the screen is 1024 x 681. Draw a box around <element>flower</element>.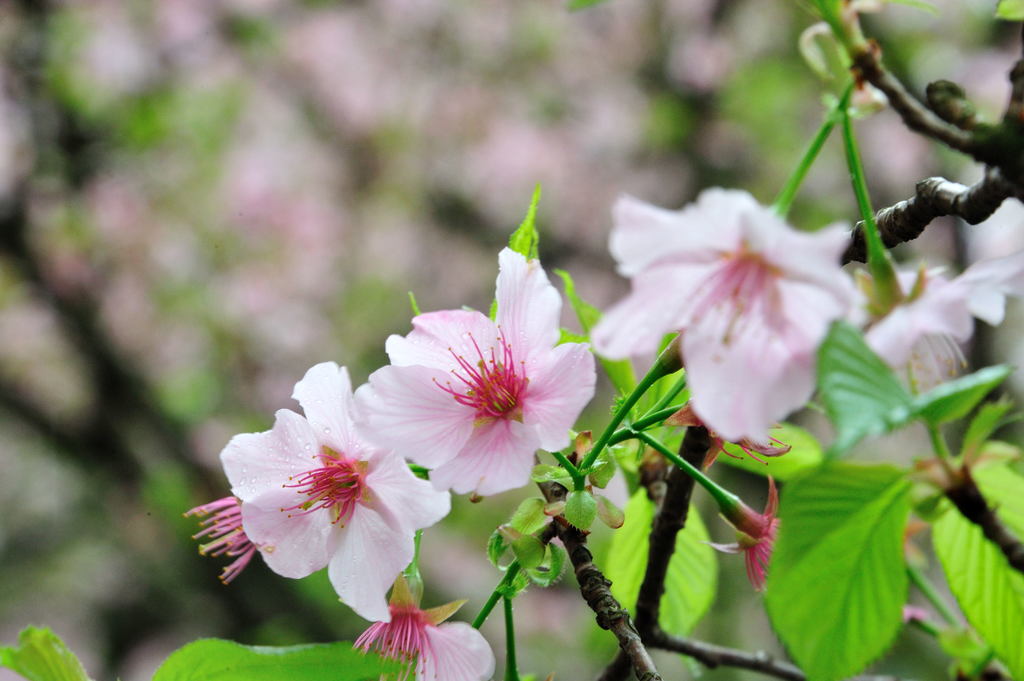
Rect(180, 355, 467, 627).
